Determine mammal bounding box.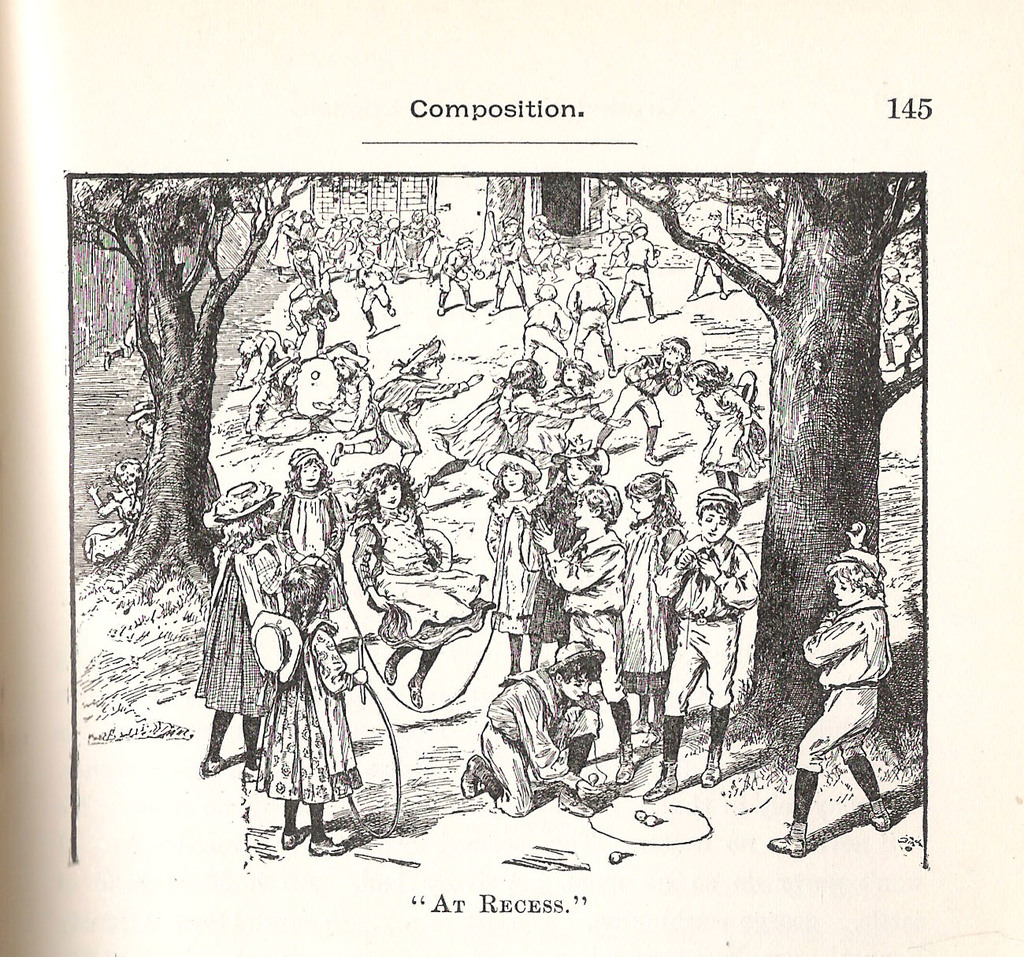
Determined: (x1=352, y1=243, x2=395, y2=334).
